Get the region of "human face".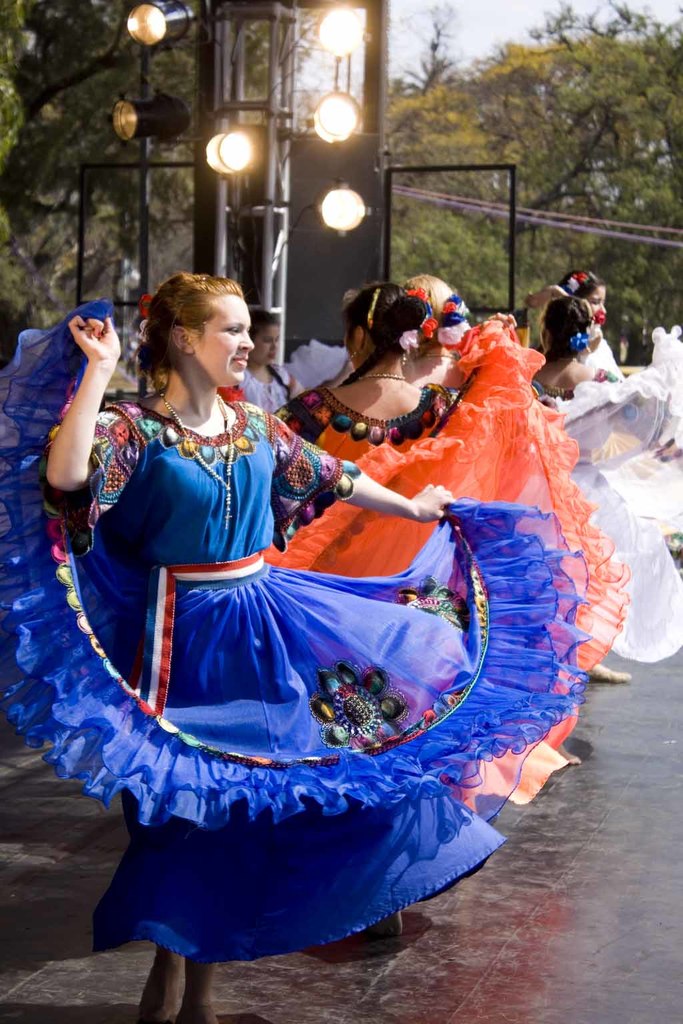
<region>255, 326, 279, 364</region>.
